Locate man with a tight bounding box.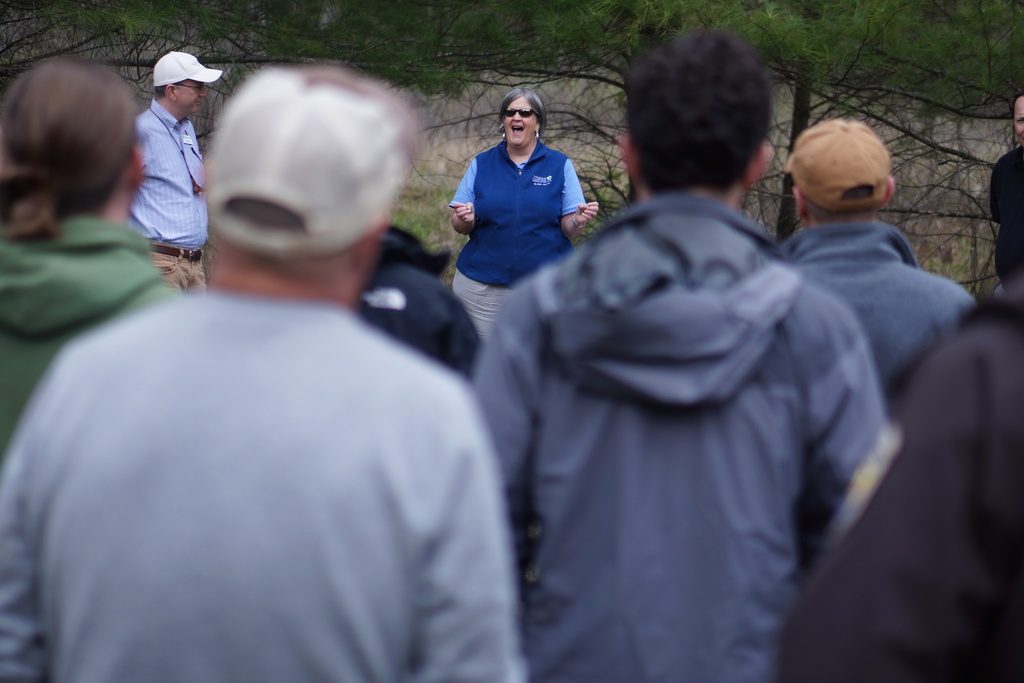
box=[472, 26, 891, 682].
